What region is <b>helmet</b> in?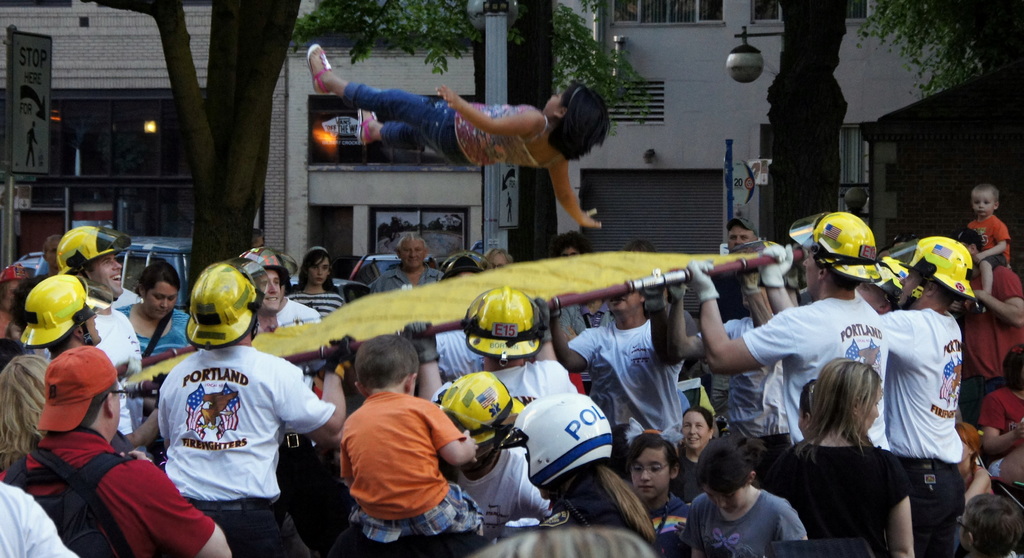
rect(806, 208, 884, 279).
